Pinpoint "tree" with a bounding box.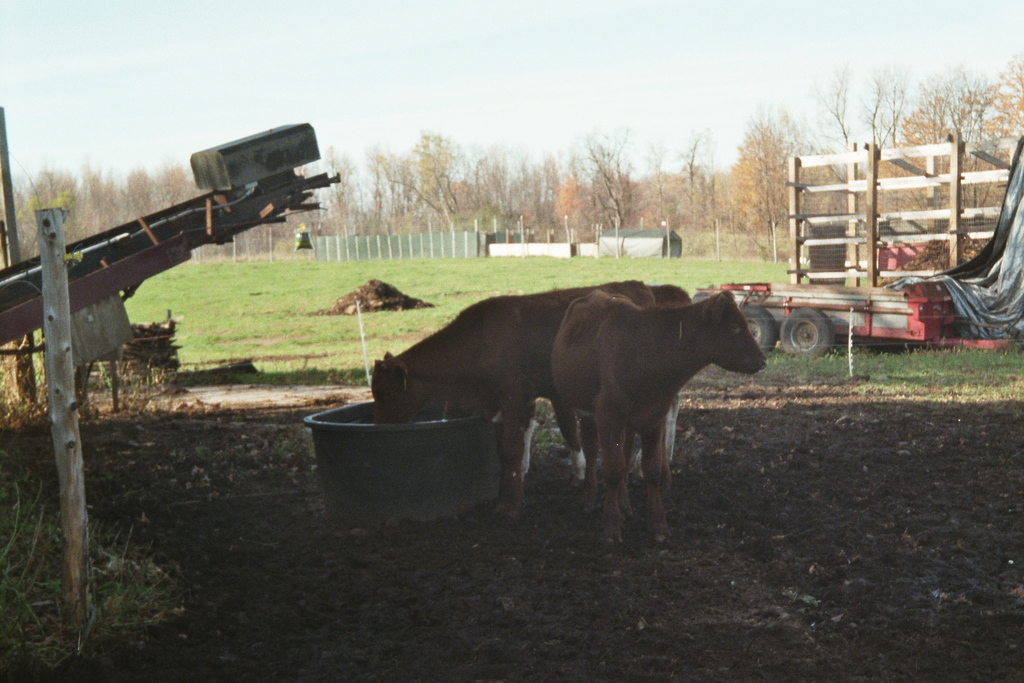
809 66 913 224.
